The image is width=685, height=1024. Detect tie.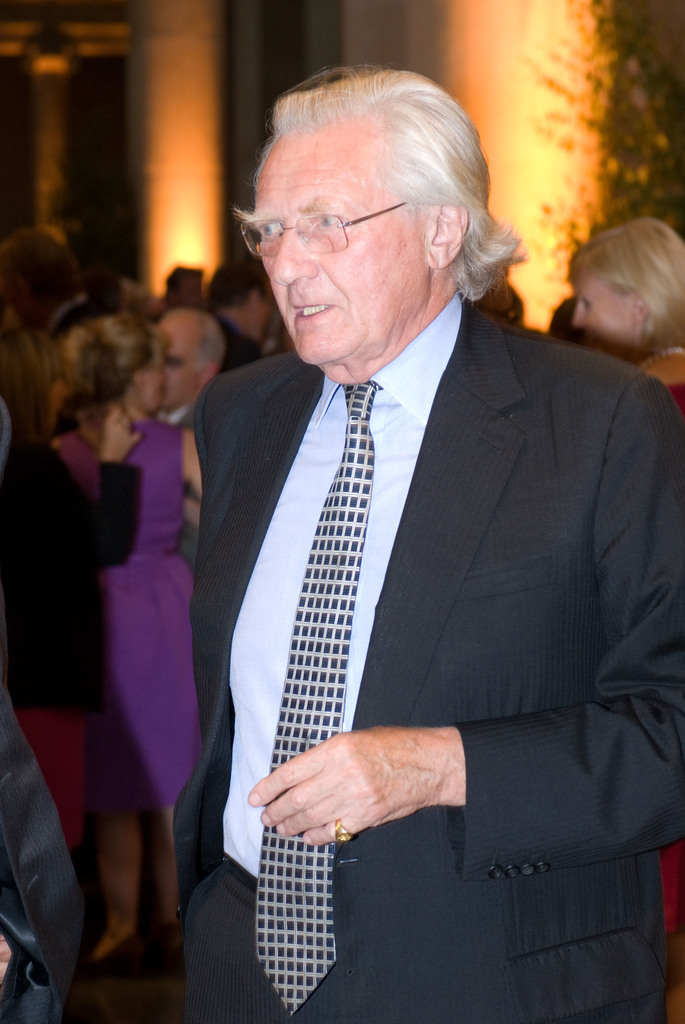
Detection: (x1=246, y1=386, x2=379, y2=1012).
